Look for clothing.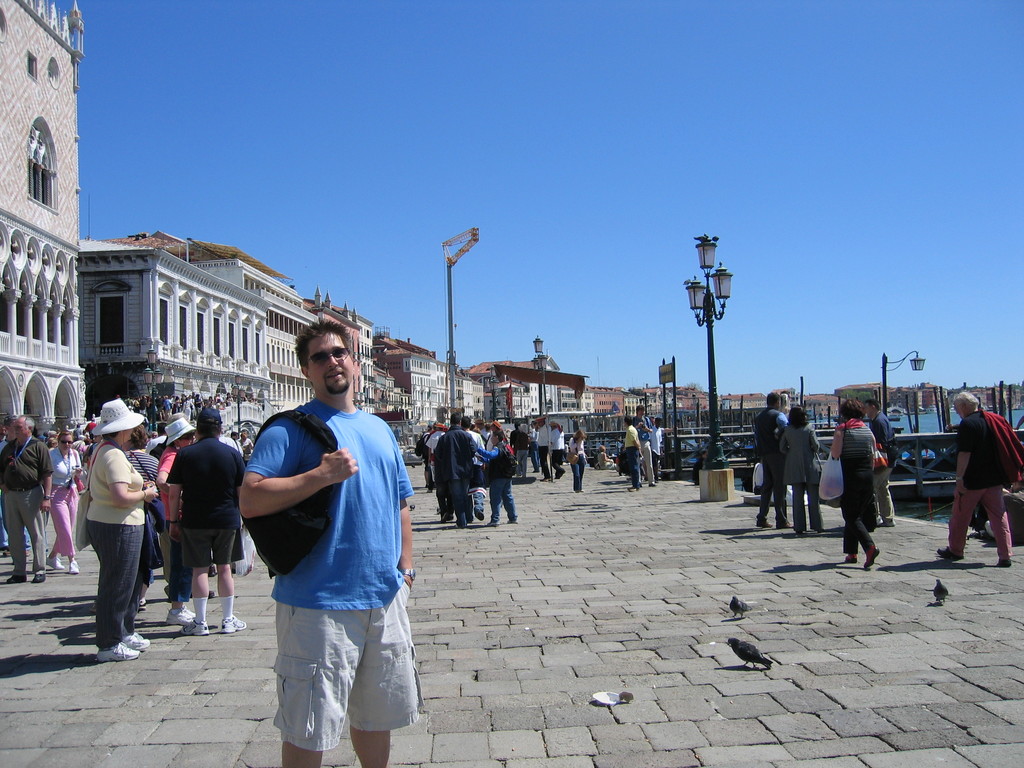
Found: <region>238, 369, 406, 720</region>.
